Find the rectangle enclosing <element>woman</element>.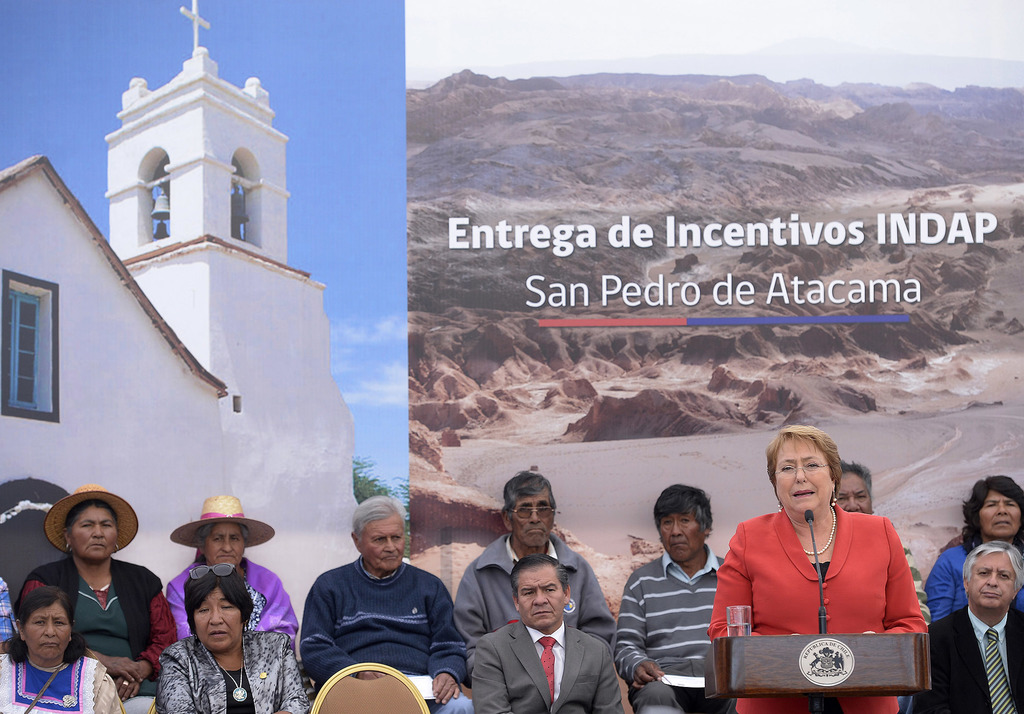
716 435 920 689.
